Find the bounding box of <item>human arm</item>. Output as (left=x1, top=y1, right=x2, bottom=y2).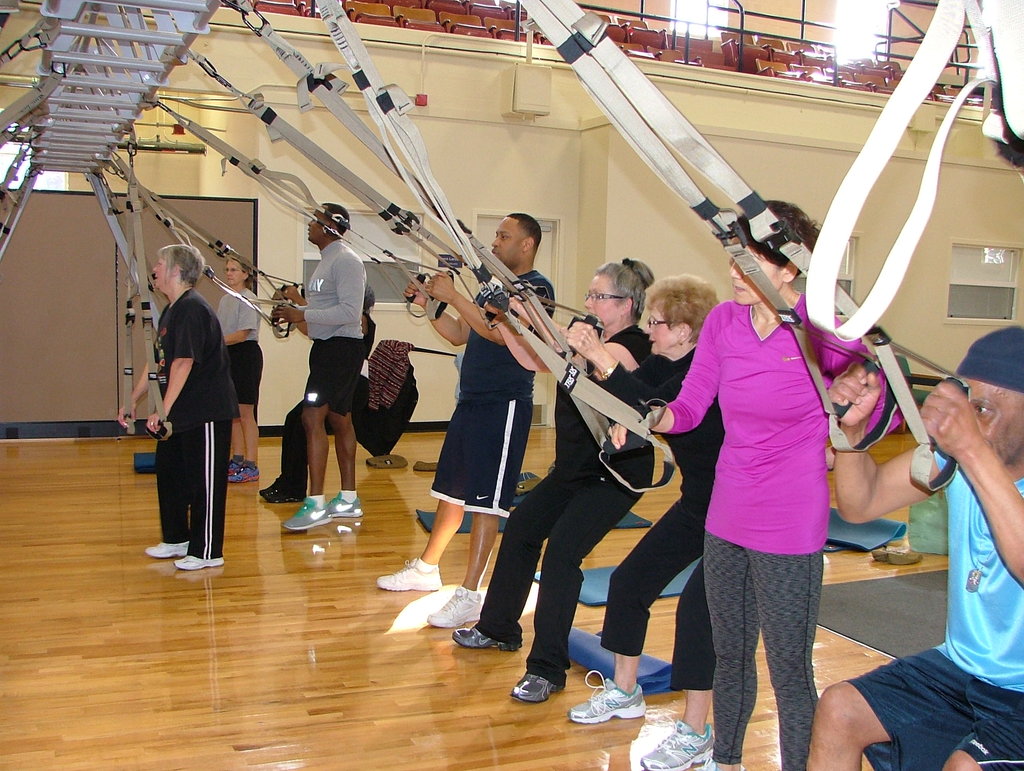
(left=493, top=311, right=556, bottom=375).
